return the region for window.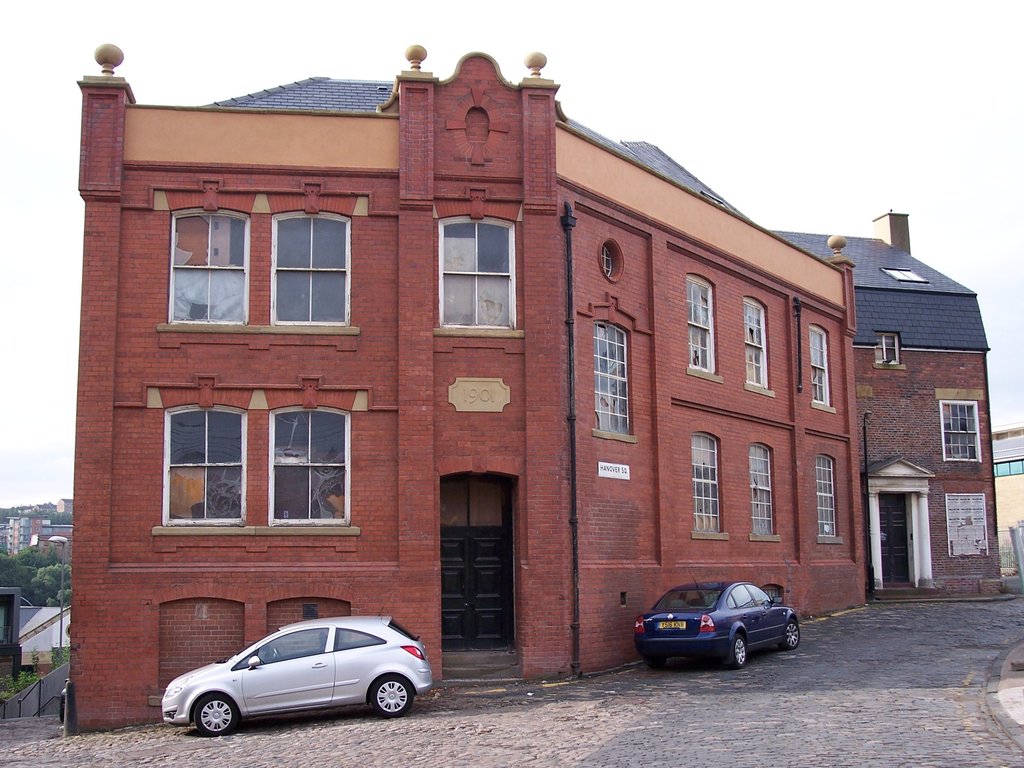
BBox(680, 270, 726, 380).
